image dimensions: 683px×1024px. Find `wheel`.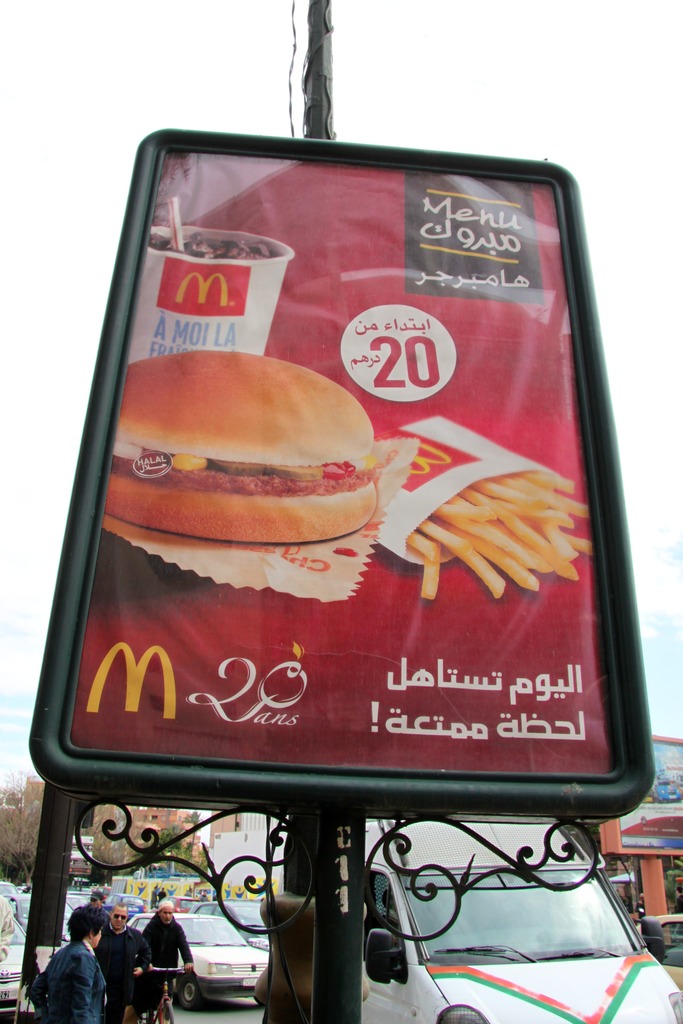
{"x1": 175, "y1": 979, "x2": 192, "y2": 1010}.
